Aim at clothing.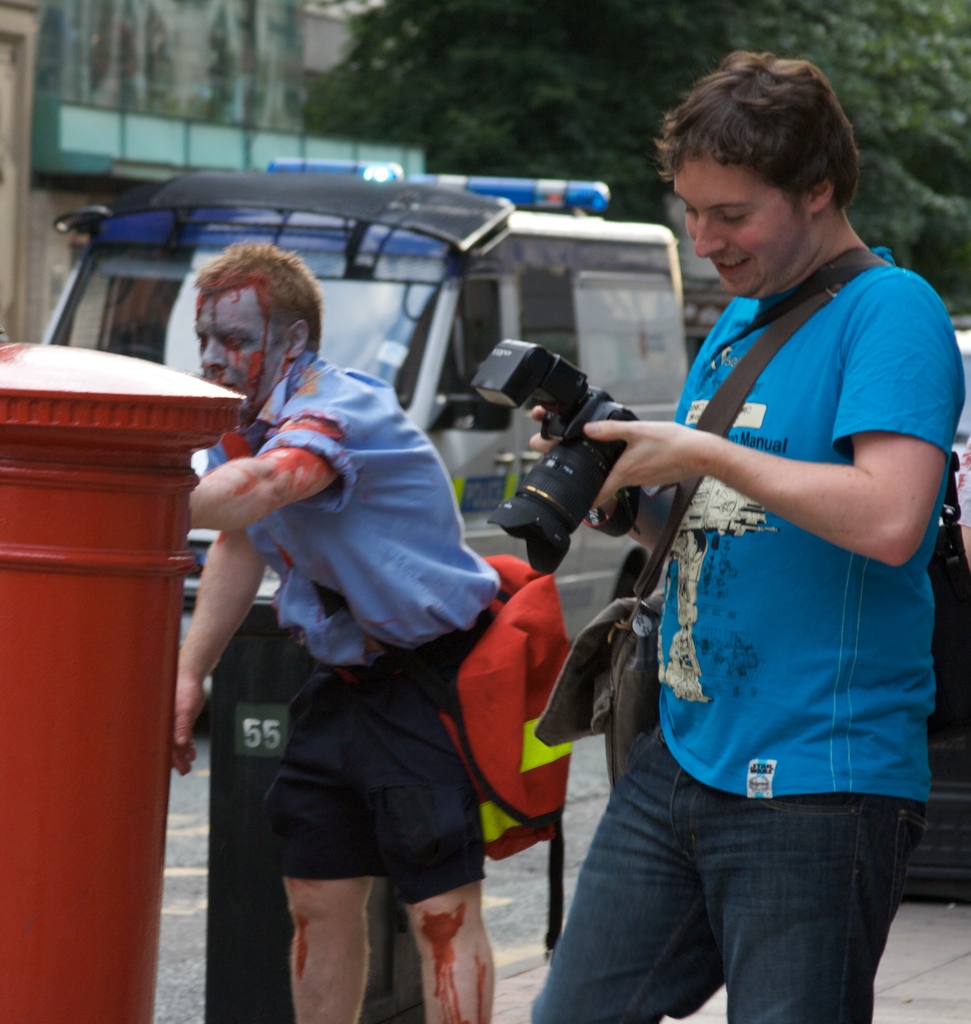
Aimed at rect(193, 344, 498, 902).
